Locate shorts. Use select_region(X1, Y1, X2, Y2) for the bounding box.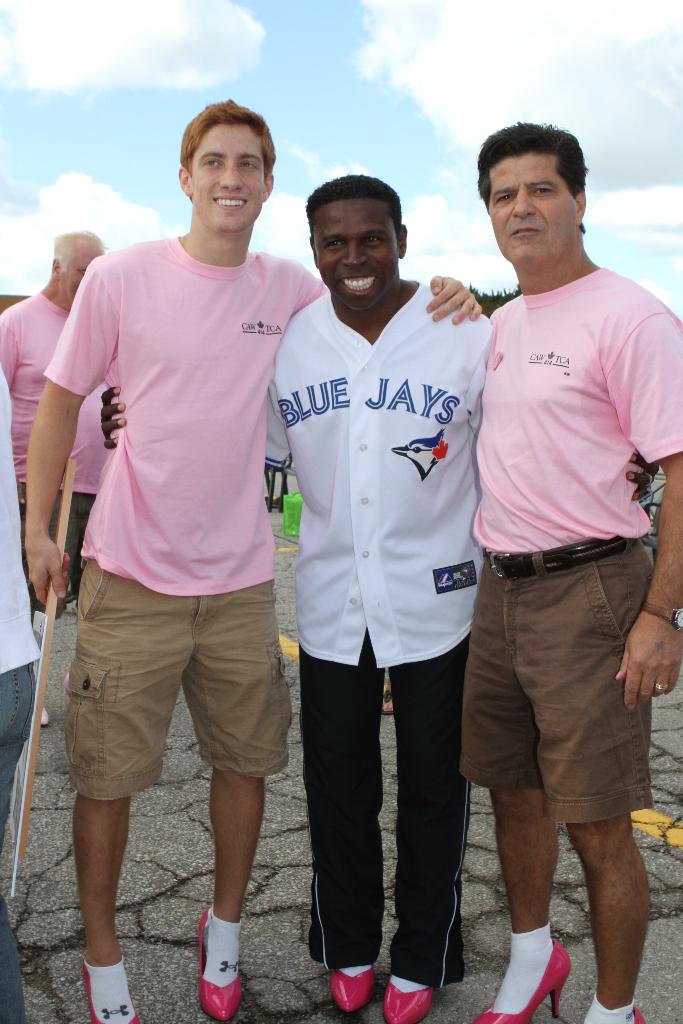
select_region(15, 490, 104, 616).
